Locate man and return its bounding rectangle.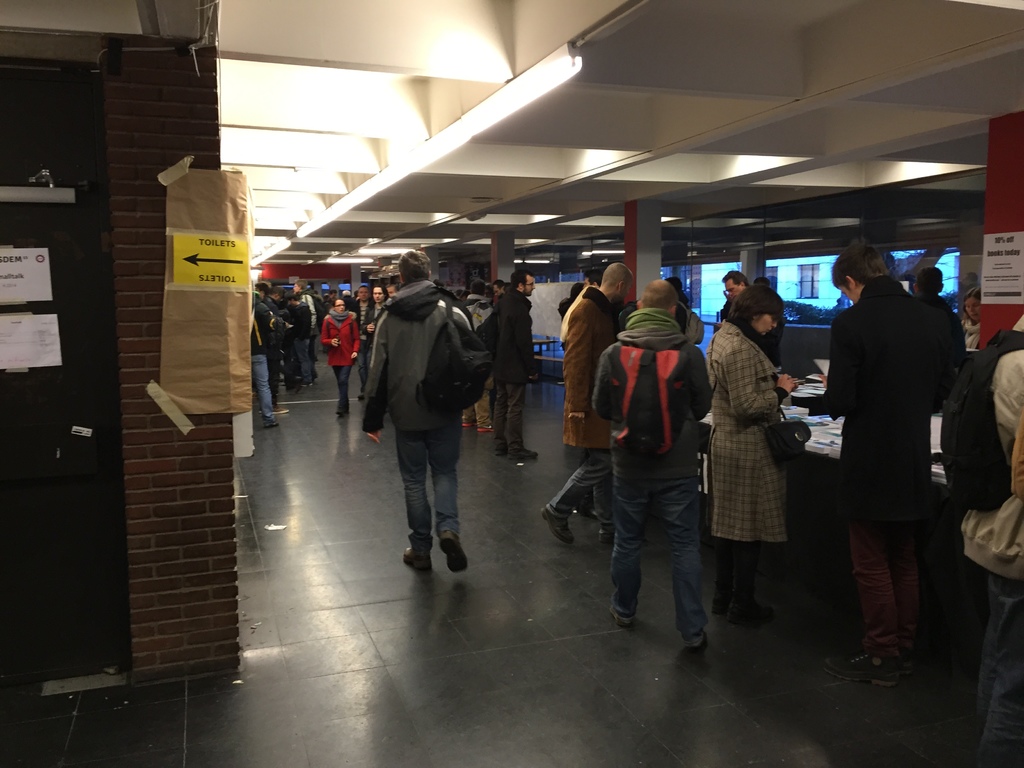
(x1=817, y1=239, x2=970, y2=685).
